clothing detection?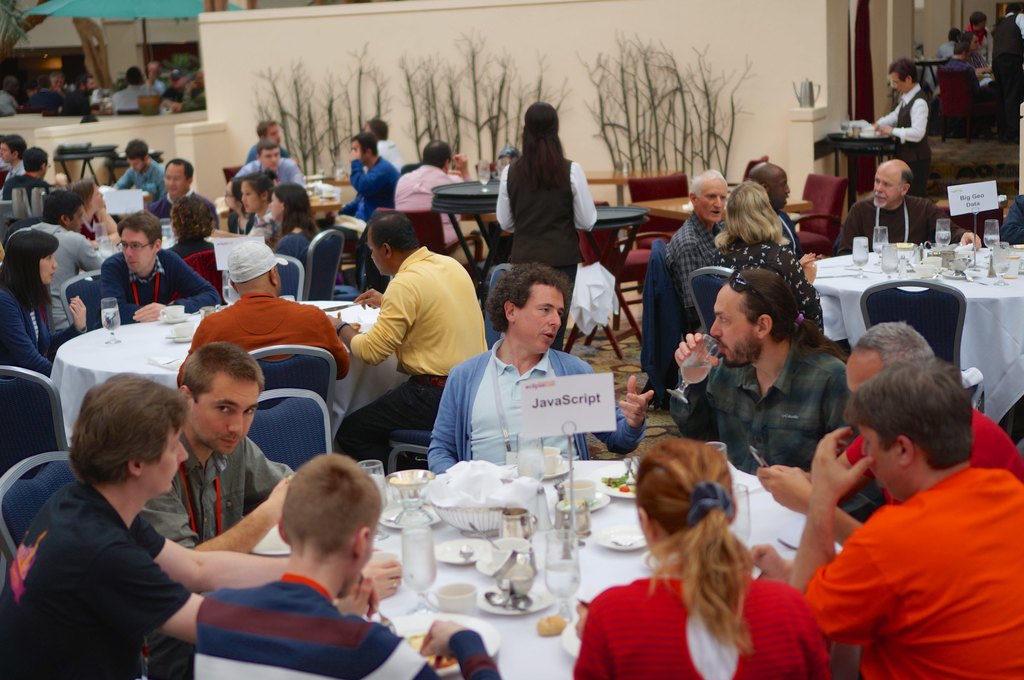
left=570, top=577, right=820, bottom=679
